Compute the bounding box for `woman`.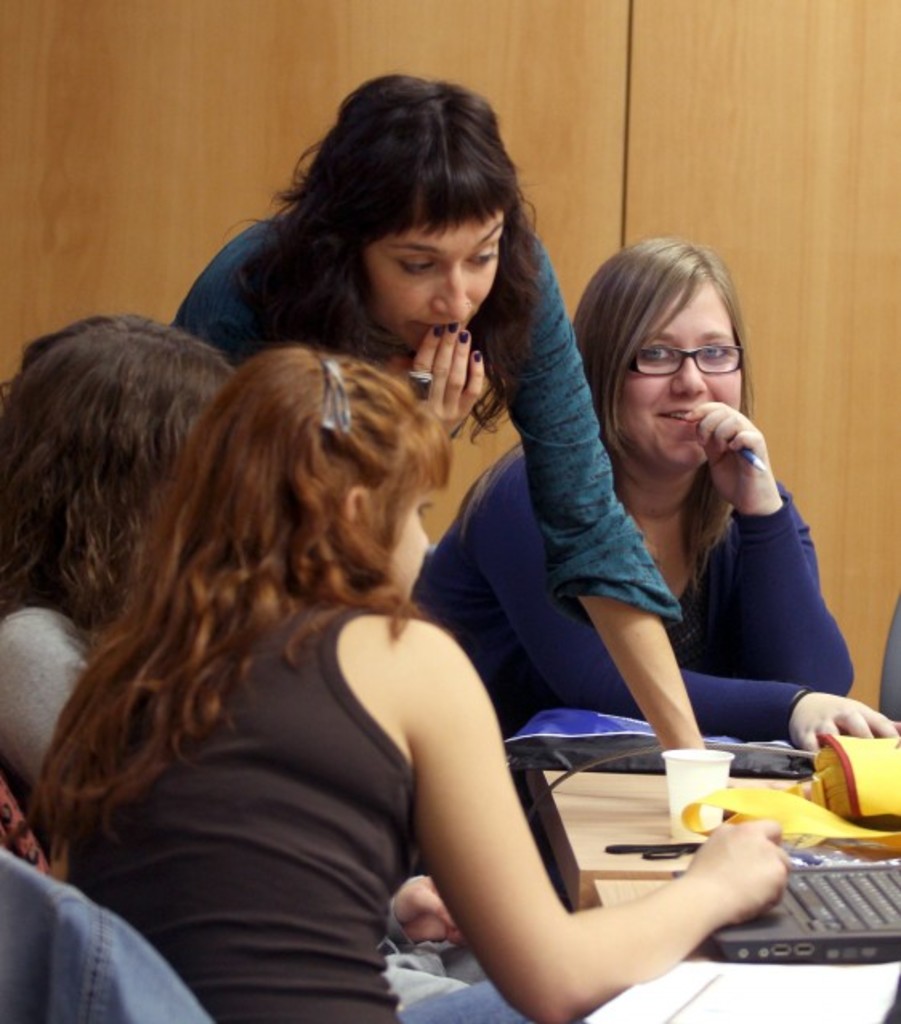
0,311,494,1014.
